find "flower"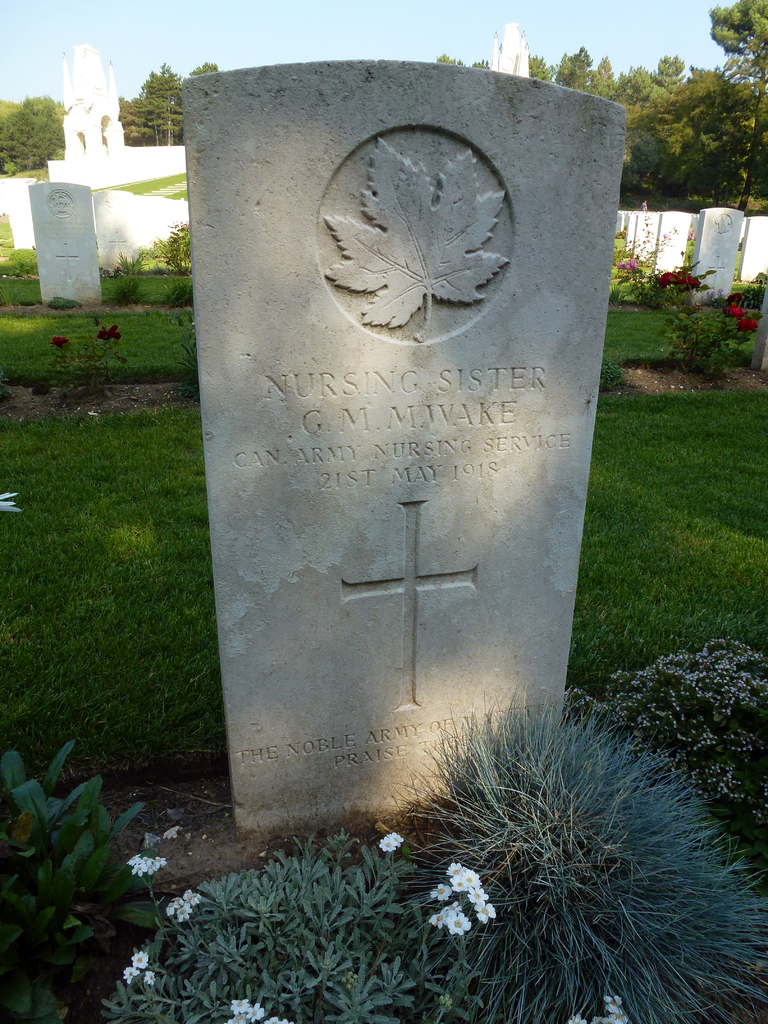
51 335 72 346
